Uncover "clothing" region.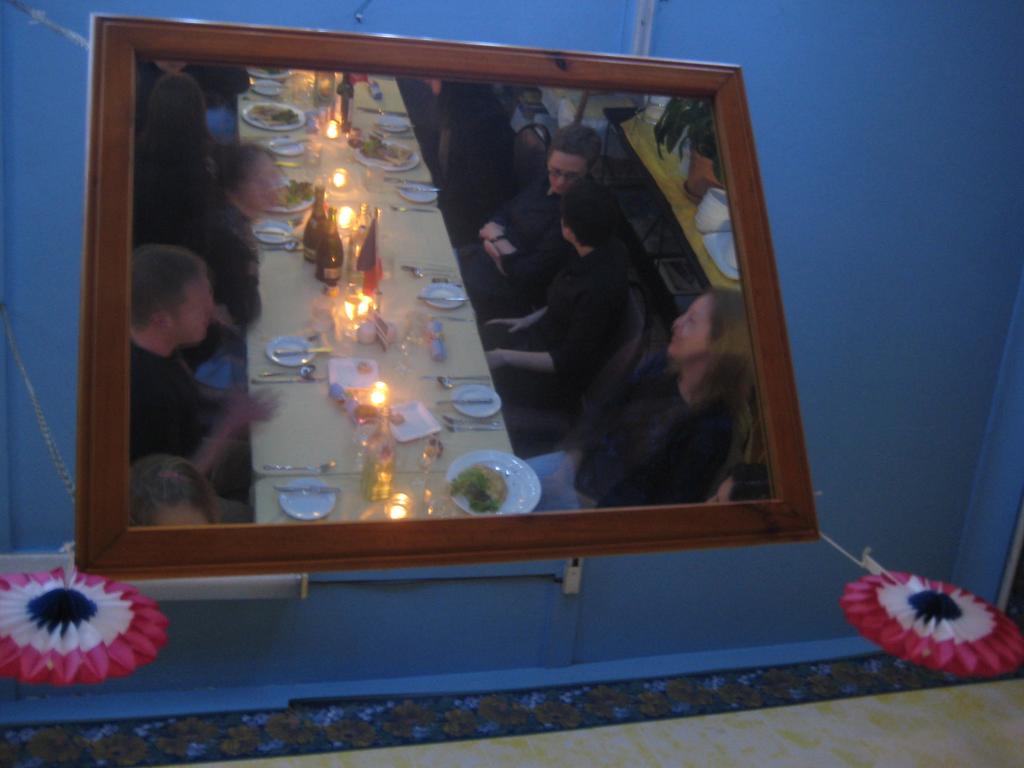
Uncovered: [127, 342, 252, 527].
